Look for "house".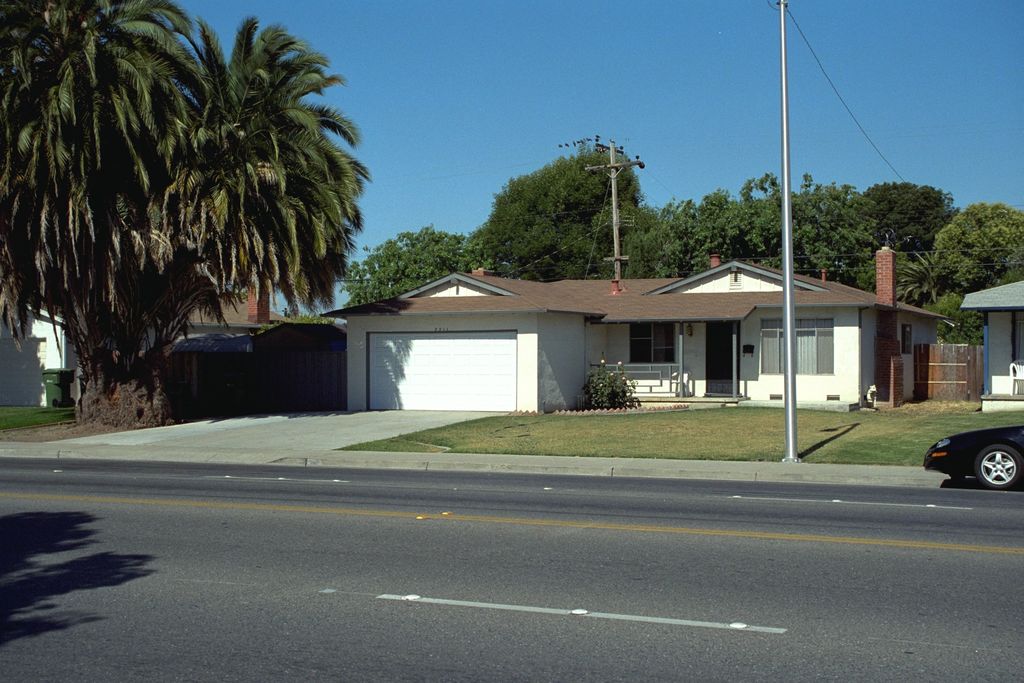
Found: locate(957, 278, 1023, 412).
